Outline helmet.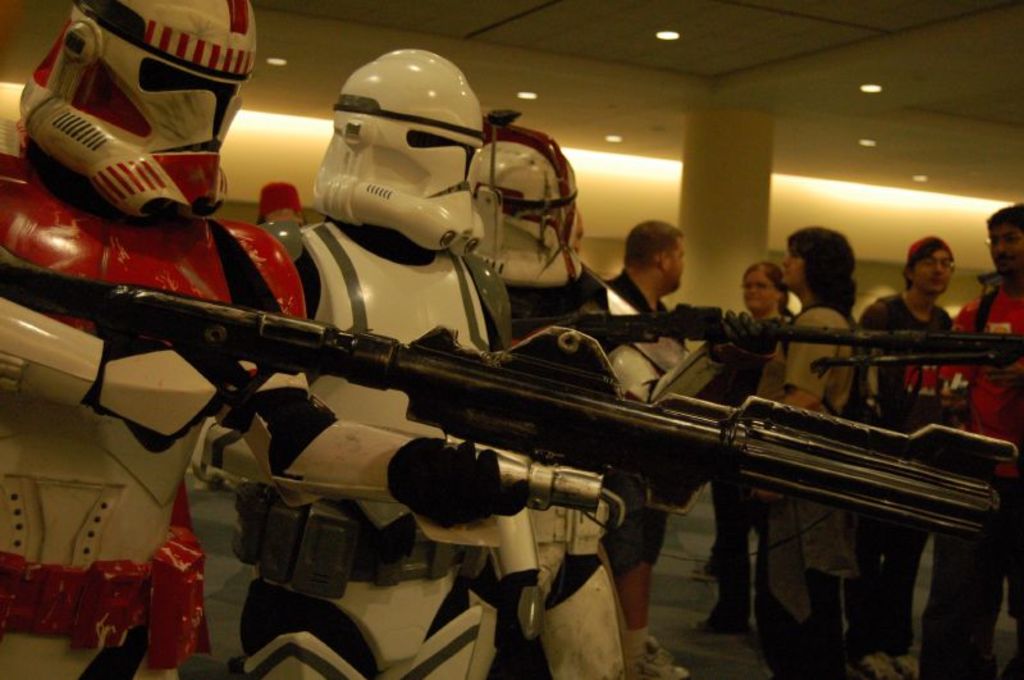
Outline: x1=454, y1=133, x2=591, y2=302.
